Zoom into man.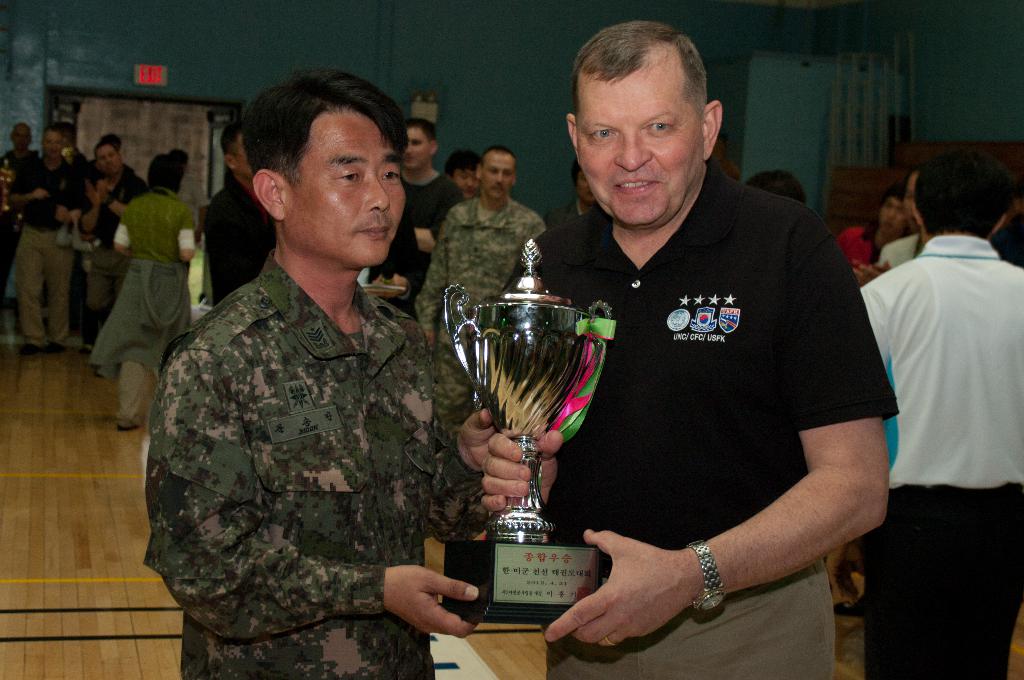
Zoom target: l=173, t=145, r=216, b=250.
